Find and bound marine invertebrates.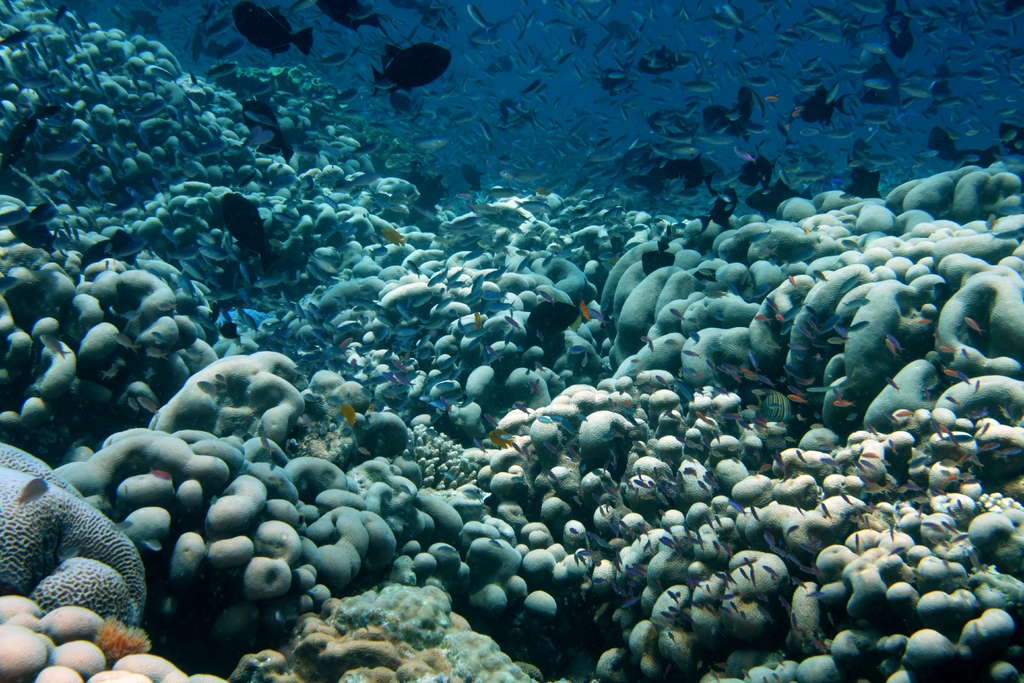
Bound: x1=0, y1=623, x2=52, y2=682.
